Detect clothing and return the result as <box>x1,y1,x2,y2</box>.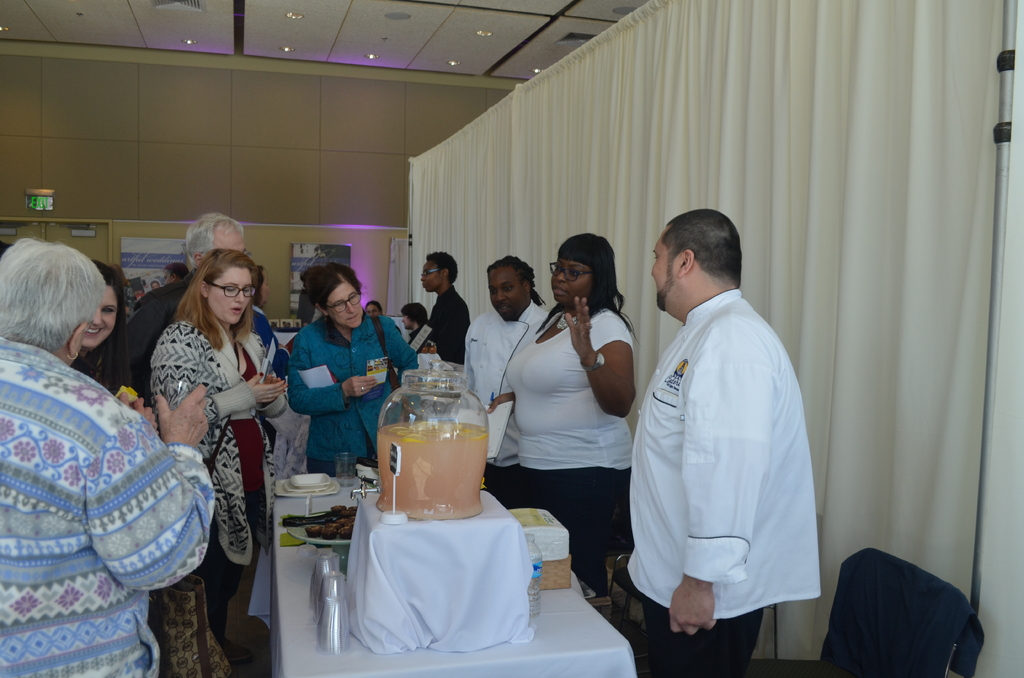
<box>502,304,634,594</box>.
